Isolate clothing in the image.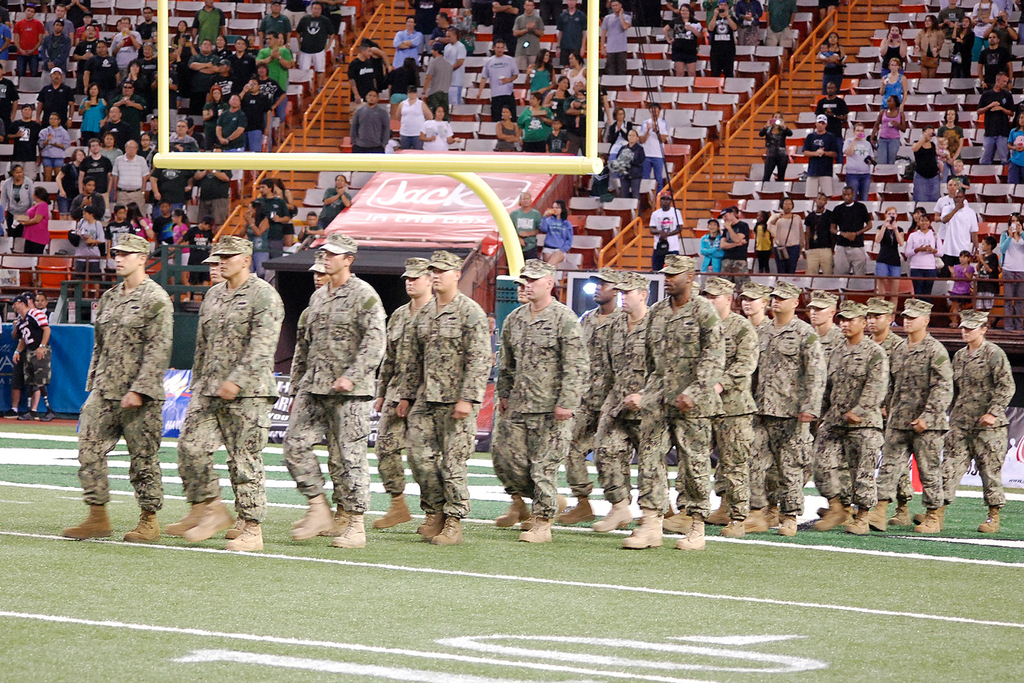
Isolated region: Rect(282, 289, 346, 513).
